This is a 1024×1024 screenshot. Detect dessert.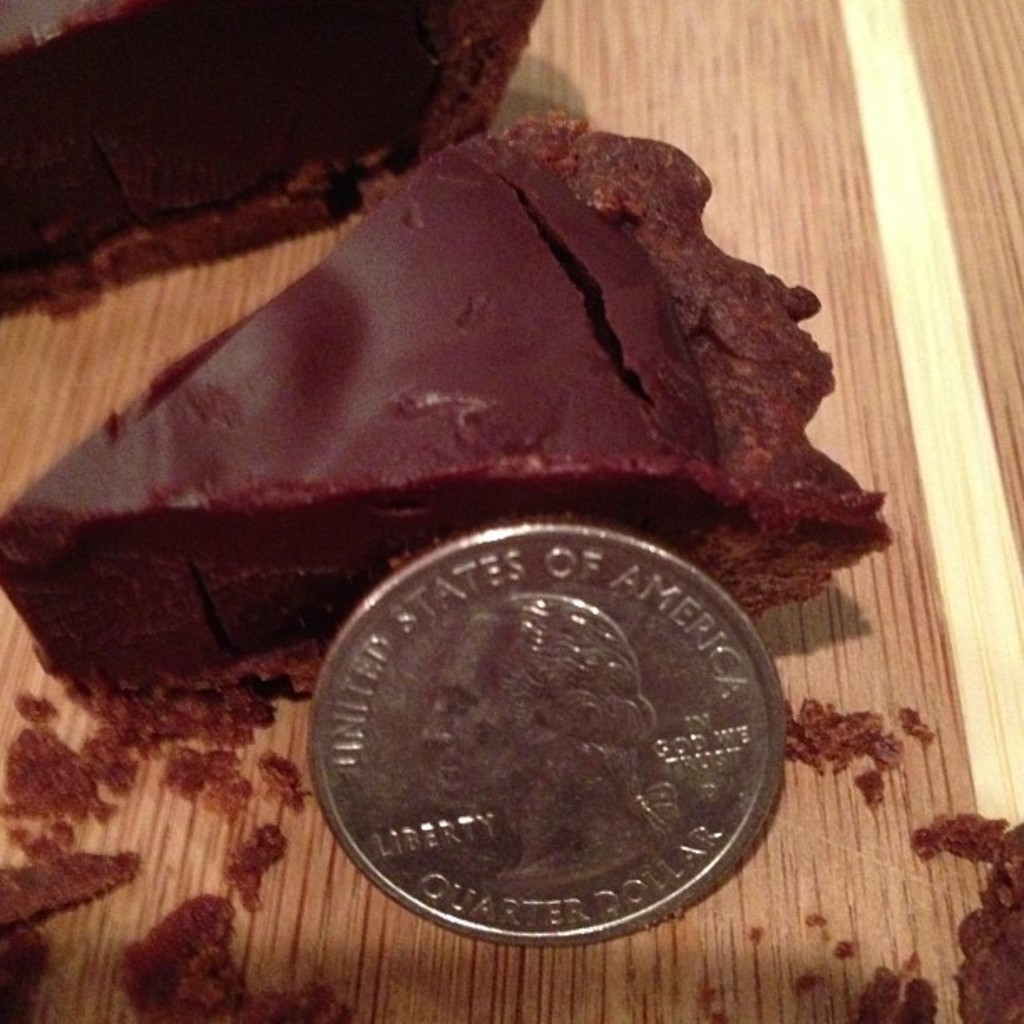
box(0, 0, 569, 288).
